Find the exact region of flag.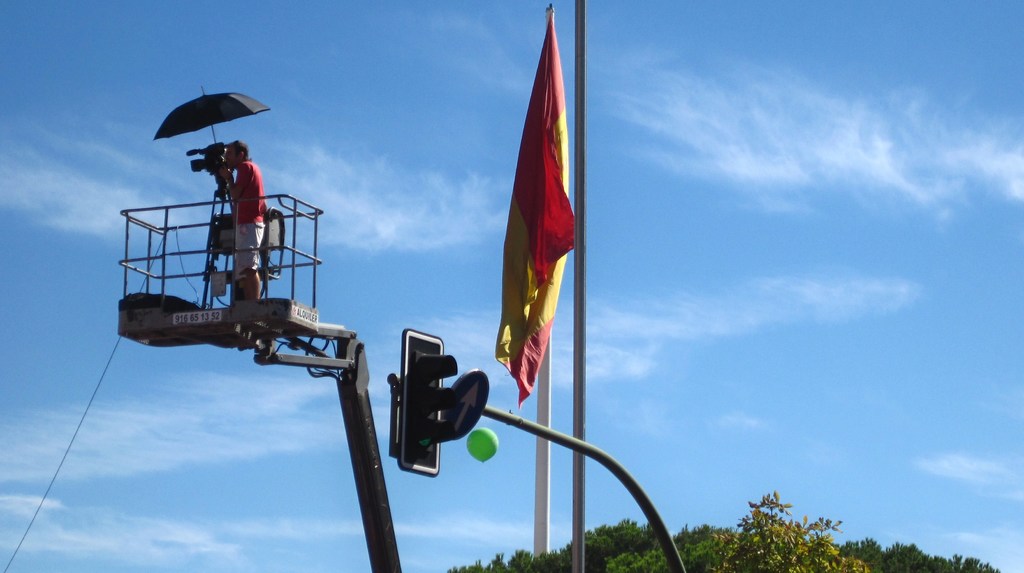
Exact region: (488,5,585,410).
